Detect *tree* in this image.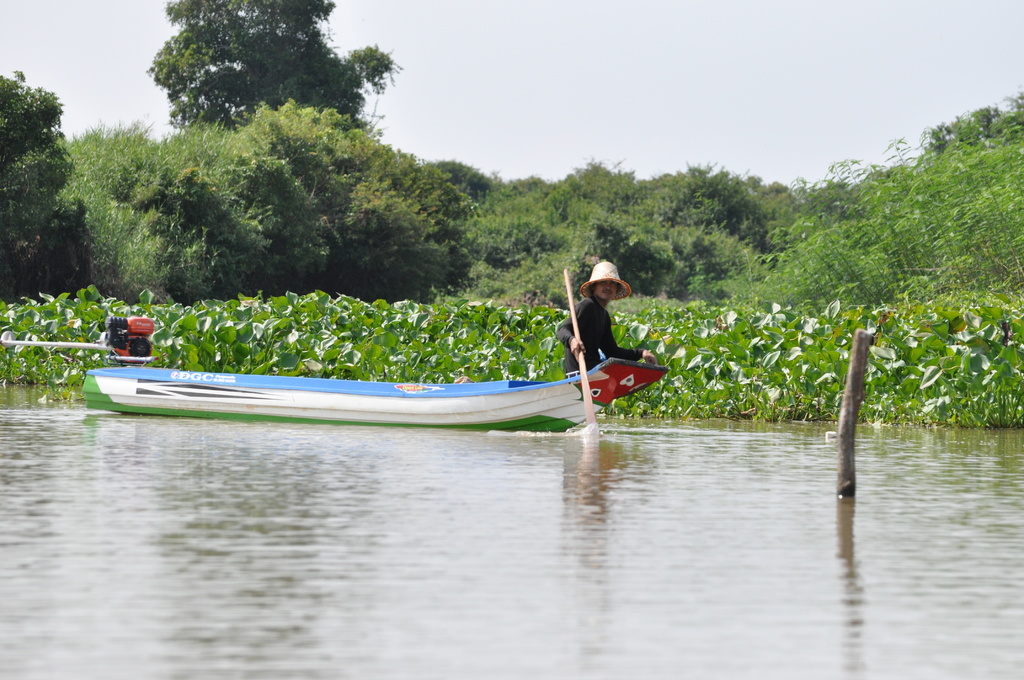
Detection: [left=147, top=0, right=399, bottom=140].
